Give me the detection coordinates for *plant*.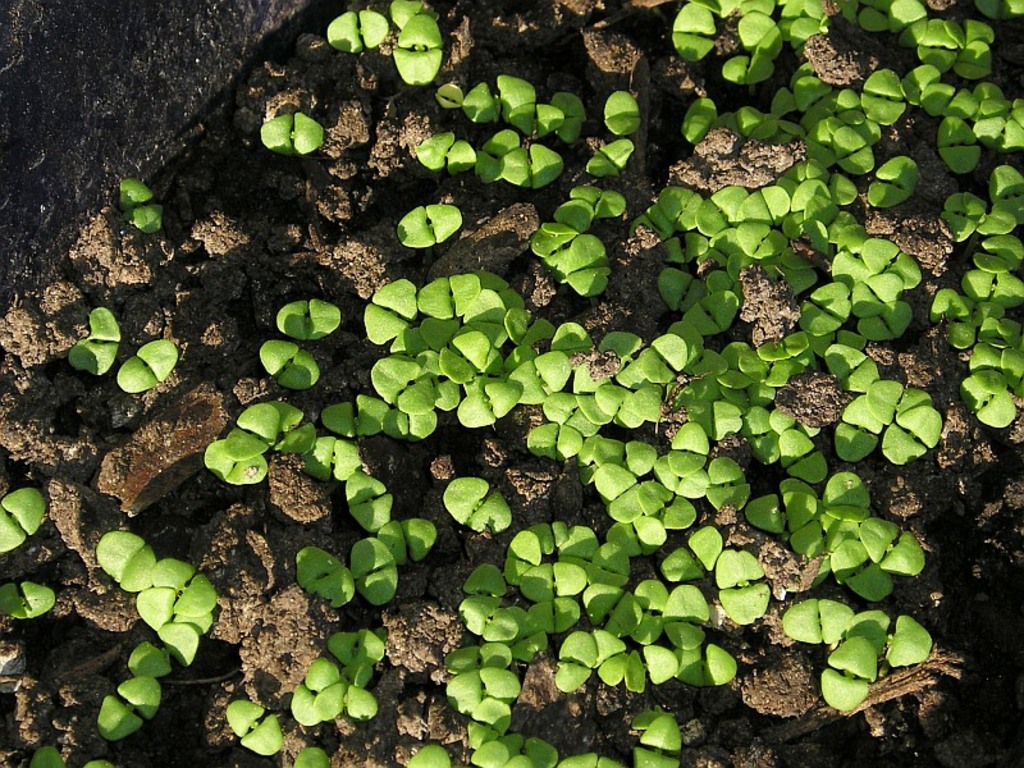
detection(562, 183, 650, 225).
